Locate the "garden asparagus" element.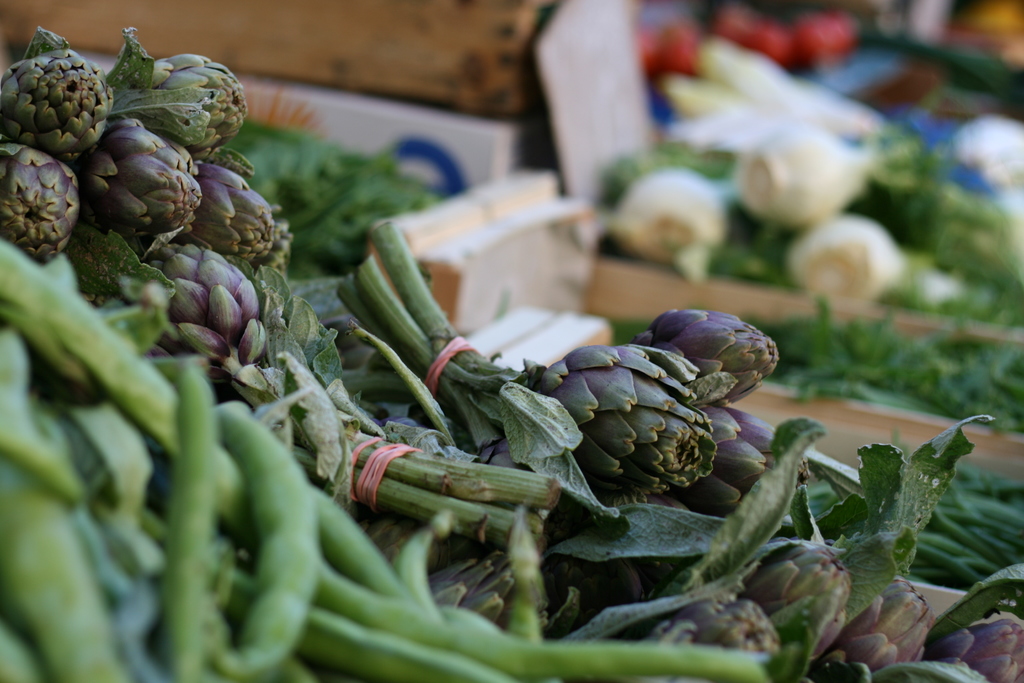
Element bbox: [1, 113, 939, 658].
